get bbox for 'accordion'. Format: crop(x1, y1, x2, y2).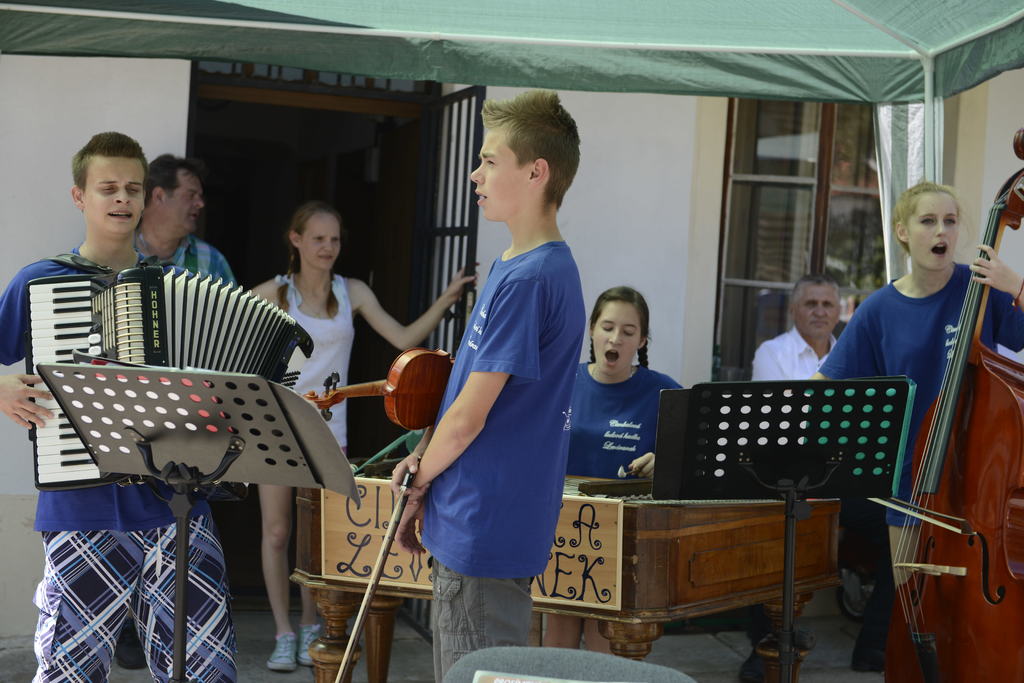
crop(21, 250, 308, 487).
